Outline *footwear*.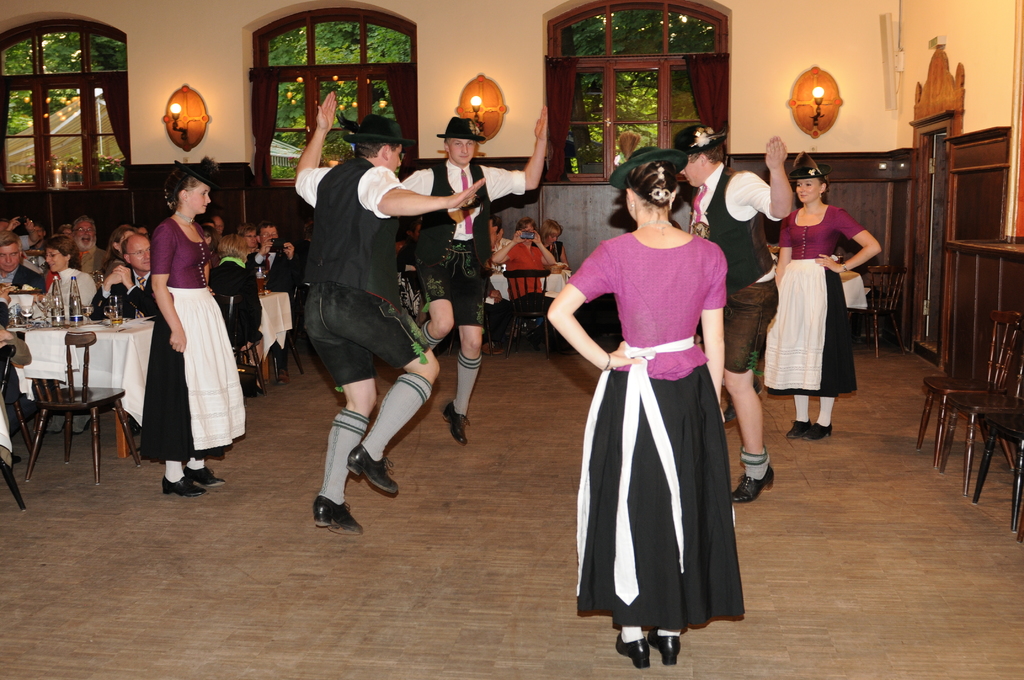
Outline: detection(724, 375, 764, 421).
